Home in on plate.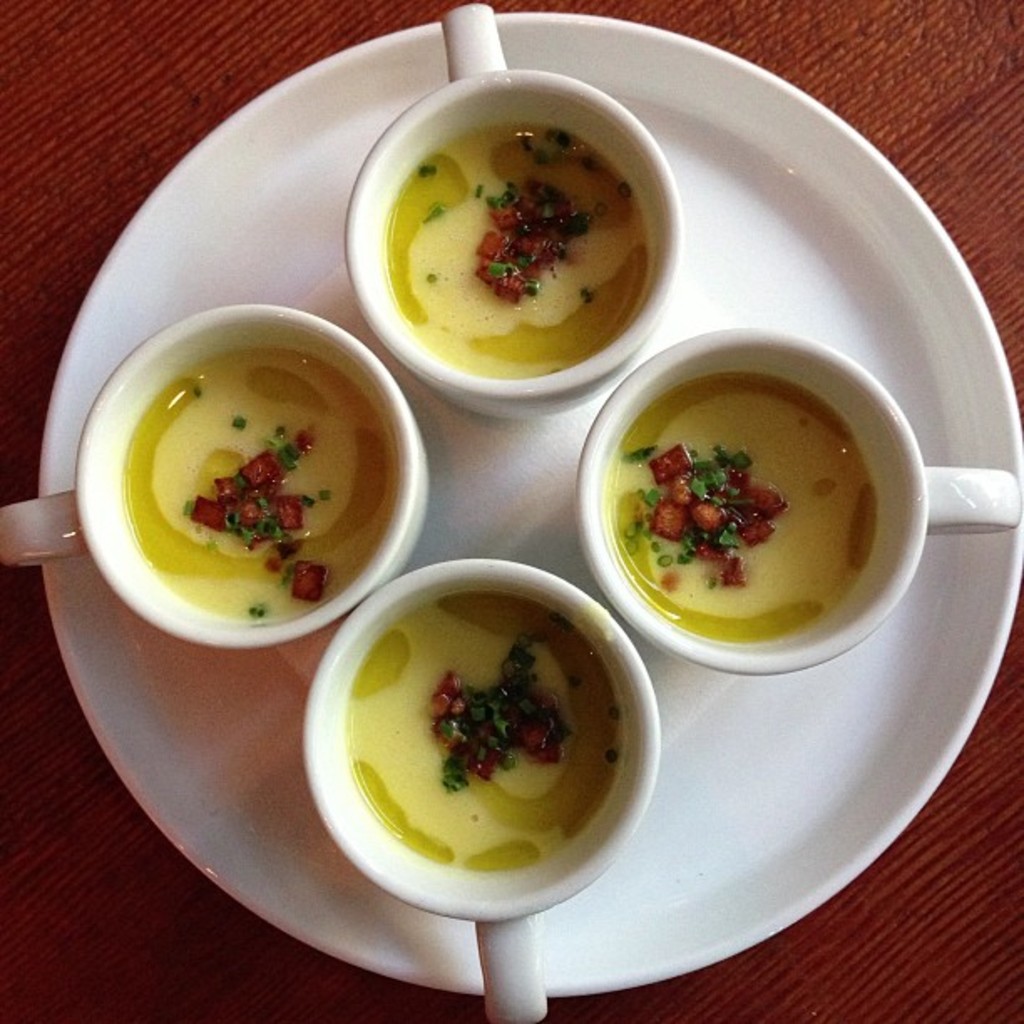
Homed in at 35/15/1022/1001.
